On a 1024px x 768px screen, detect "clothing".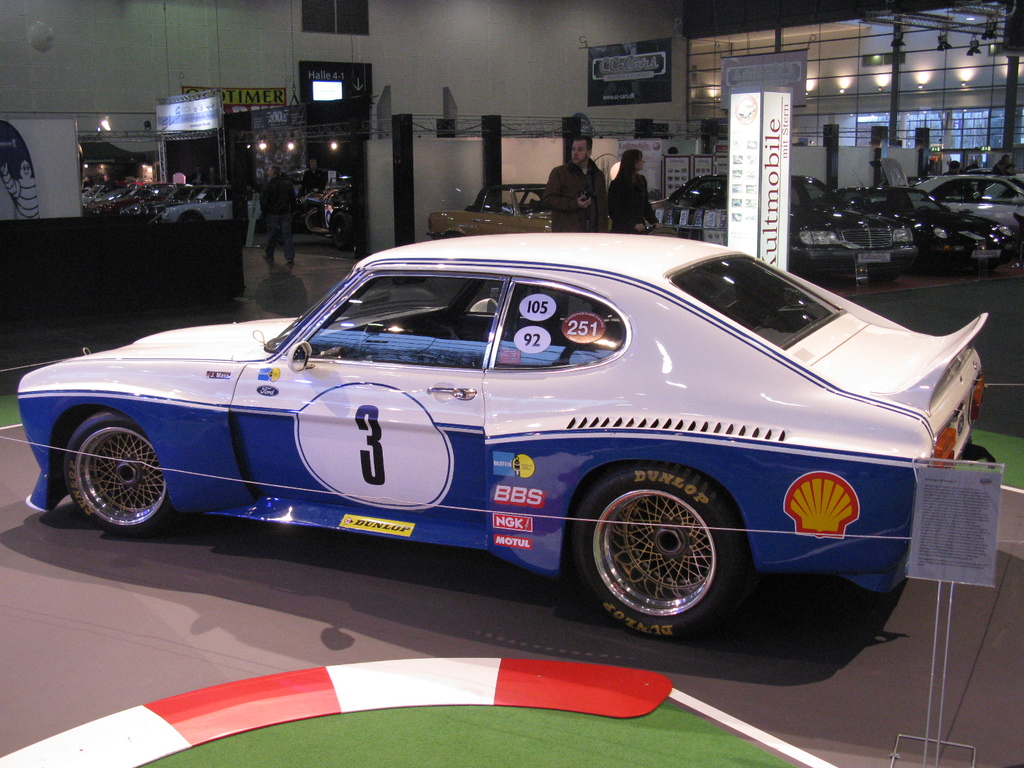
[x1=104, y1=180, x2=115, y2=192].
